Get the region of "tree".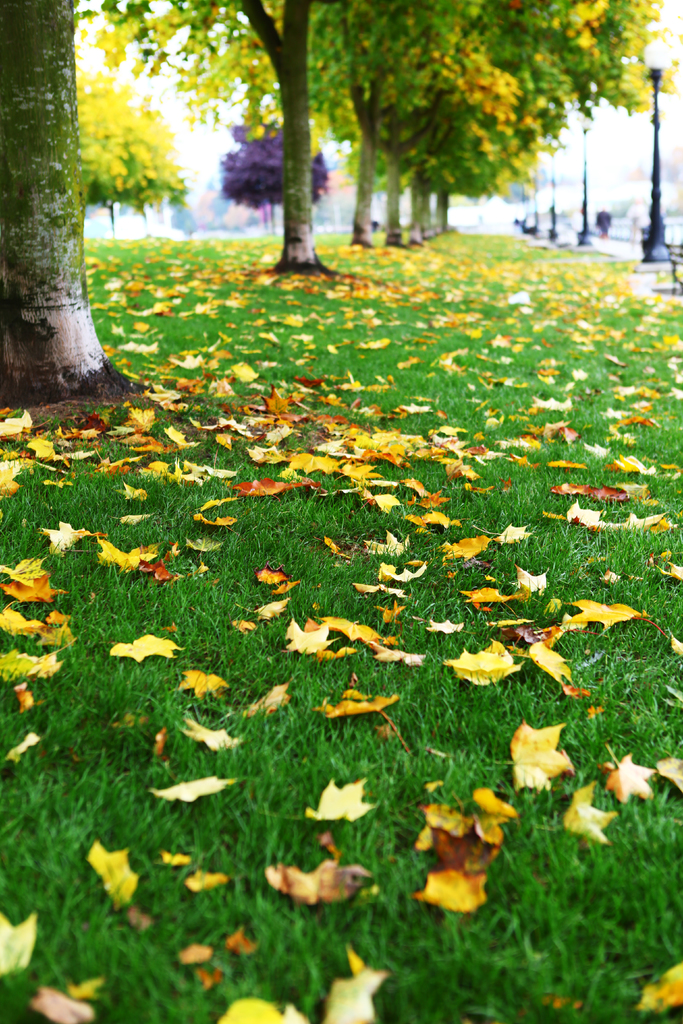
<box>74,66,175,218</box>.
